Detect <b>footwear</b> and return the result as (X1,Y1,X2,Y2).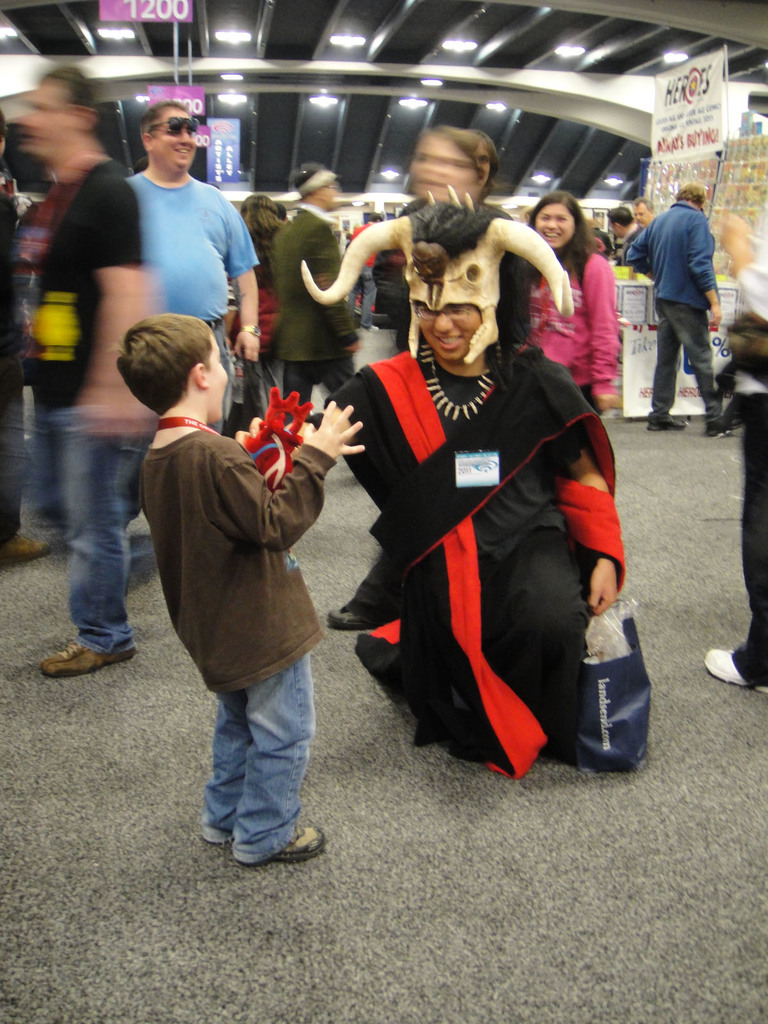
(326,603,373,631).
